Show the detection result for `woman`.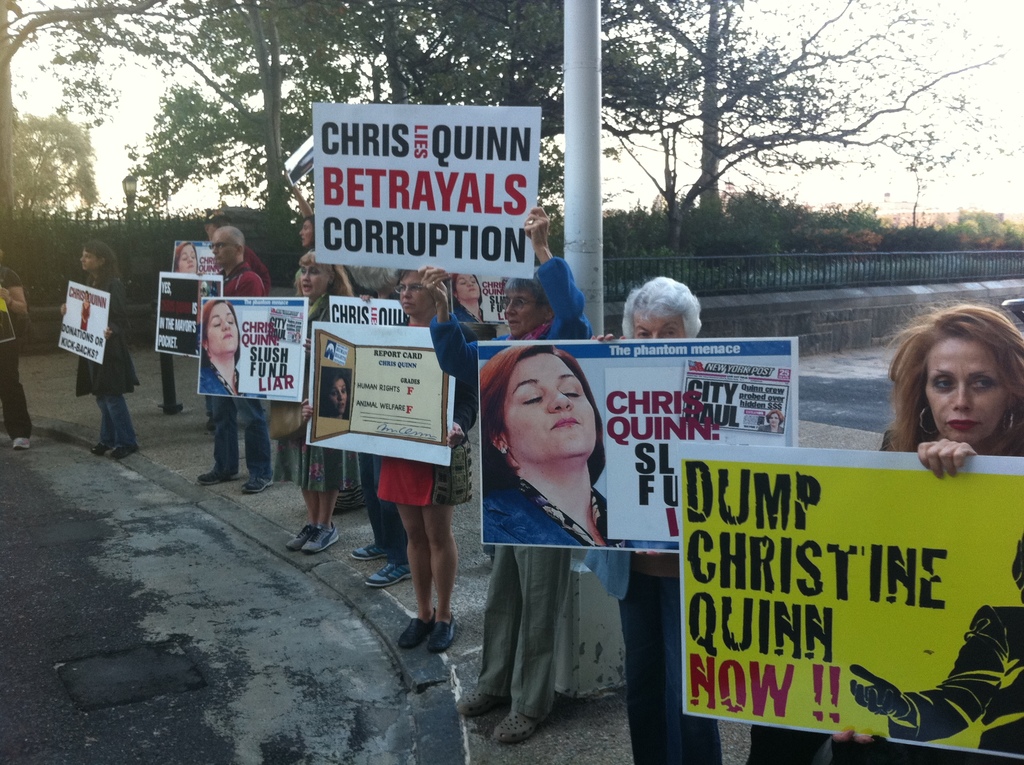
x1=60 y1=239 x2=141 y2=462.
